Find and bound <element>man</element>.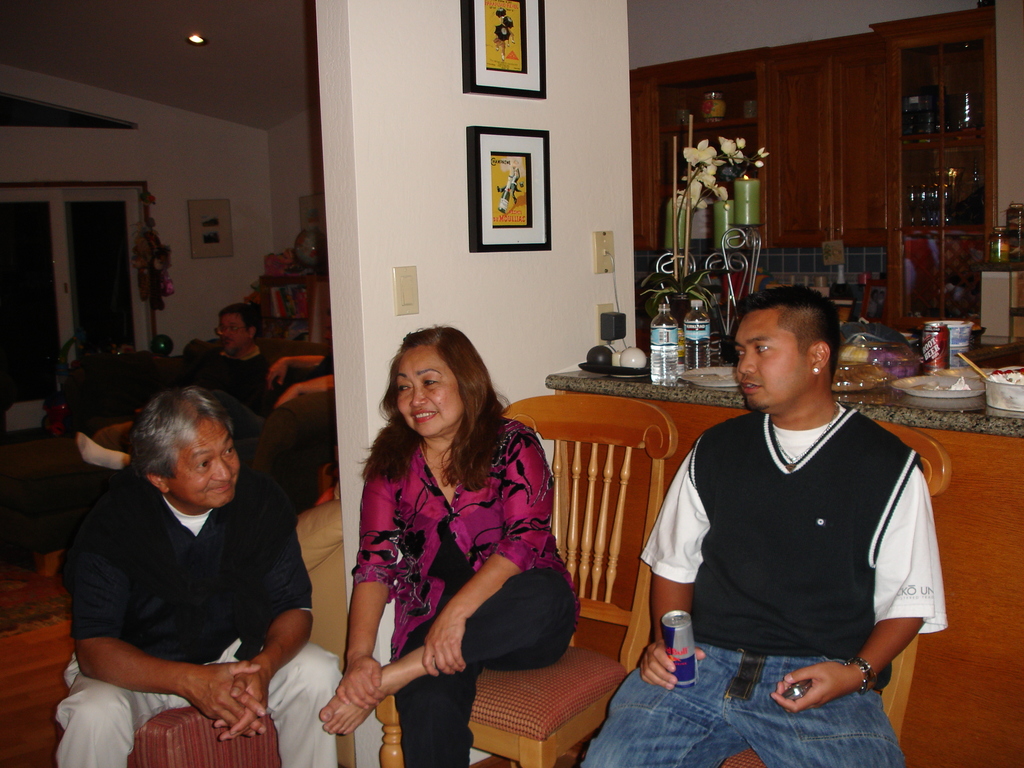
Bound: [55, 387, 348, 767].
